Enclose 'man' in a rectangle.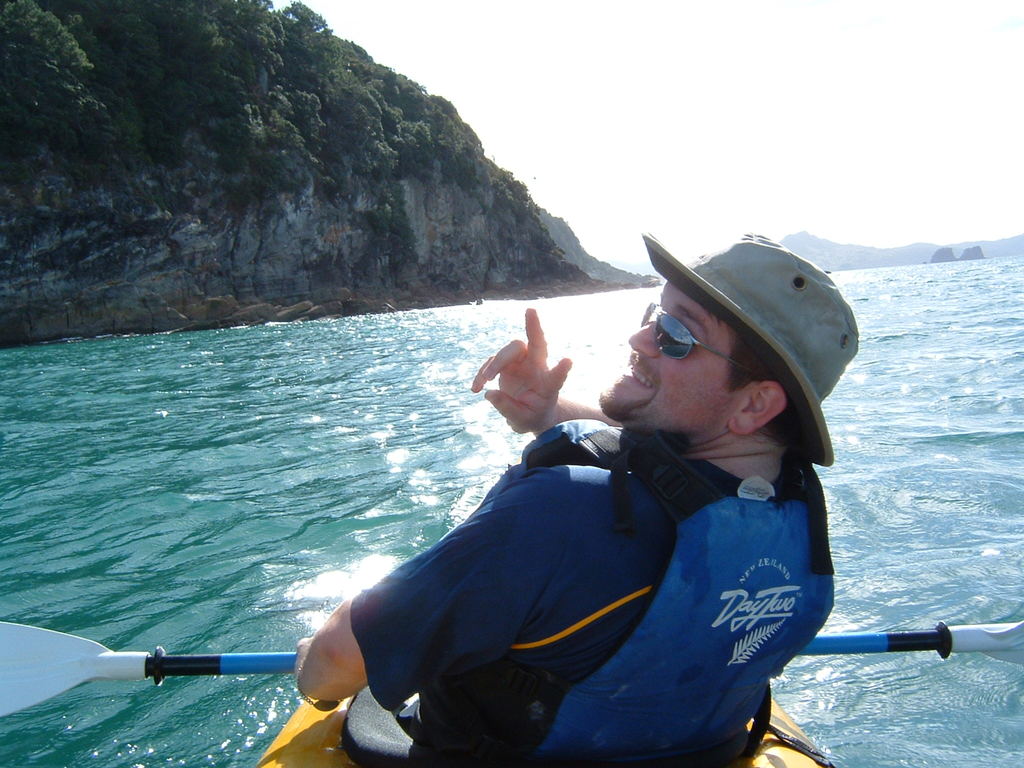
274:218:838:767.
